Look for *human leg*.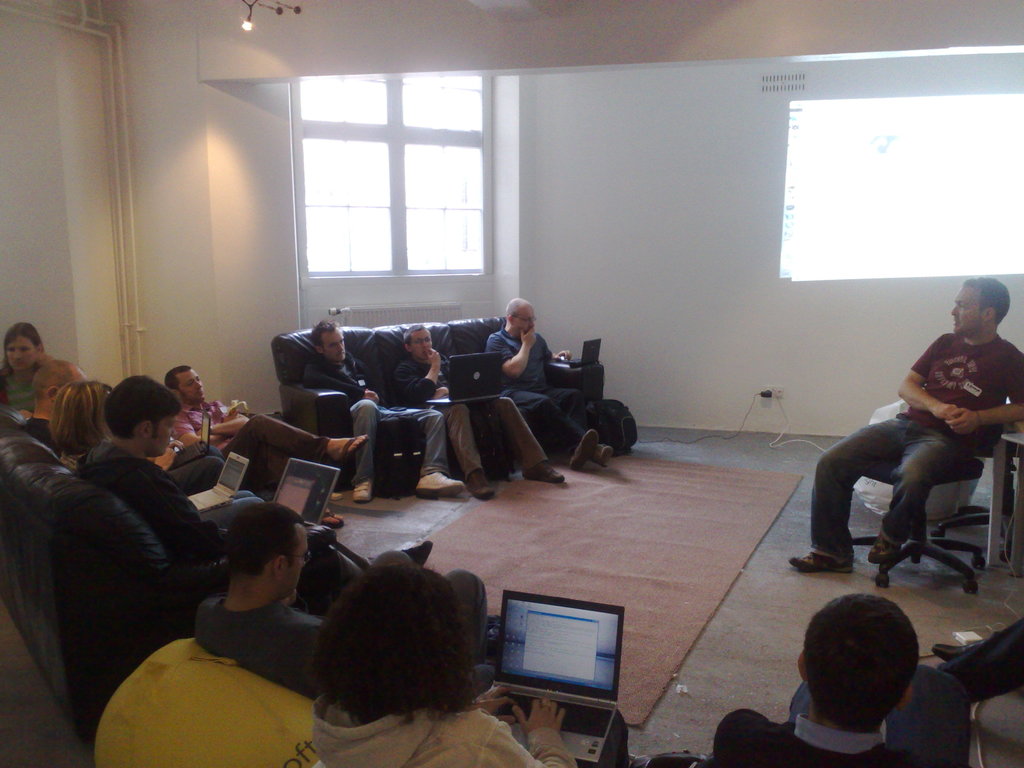
Found: Rect(787, 410, 918, 569).
